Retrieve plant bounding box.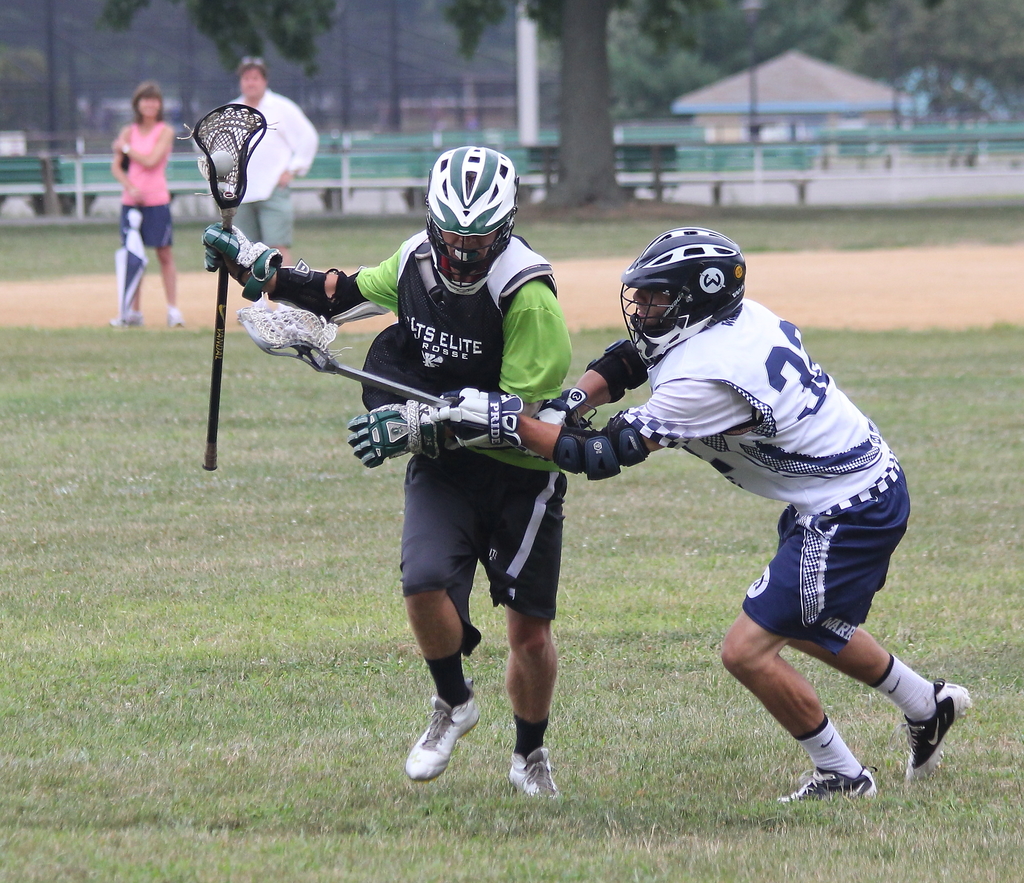
Bounding box: 5,187,1023,281.
